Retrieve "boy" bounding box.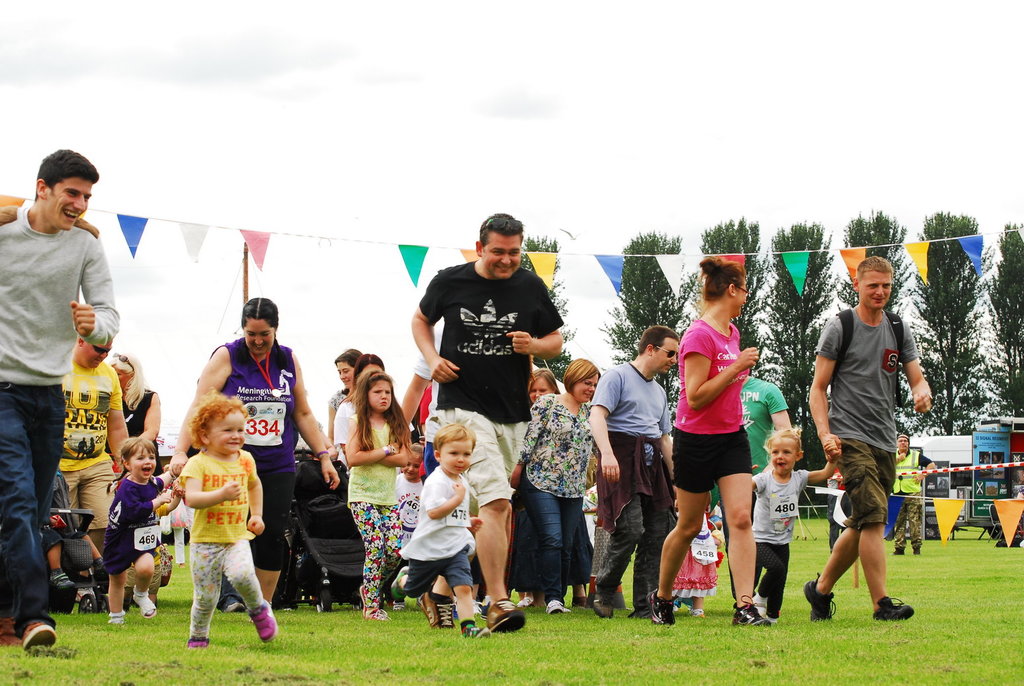
Bounding box: box(383, 421, 499, 642).
